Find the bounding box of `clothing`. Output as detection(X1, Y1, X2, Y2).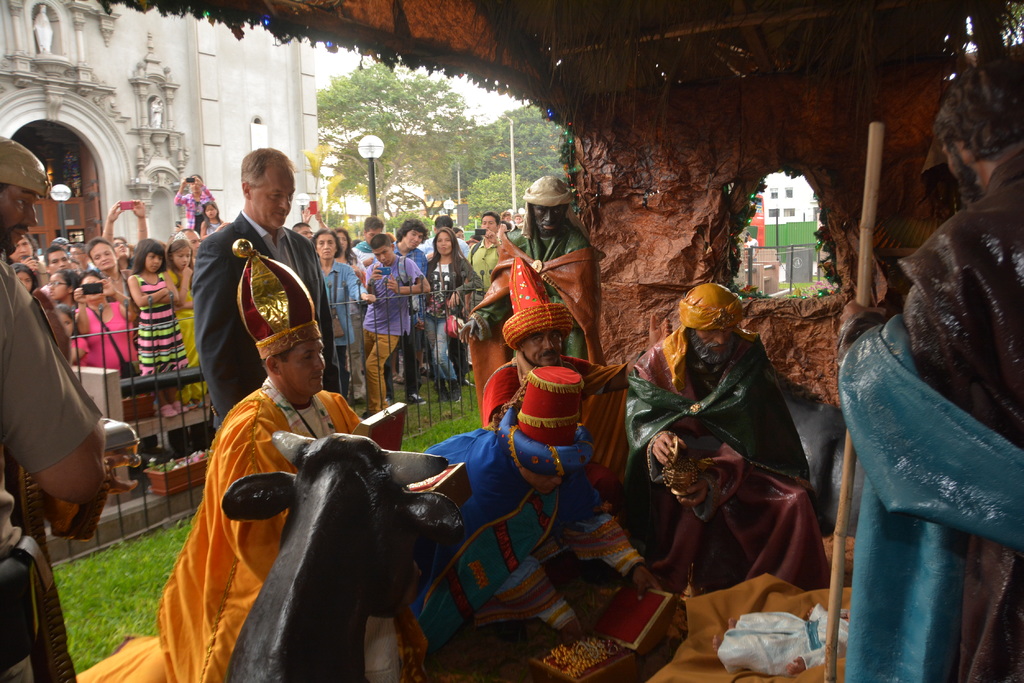
detection(421, 248, 481, 378).
